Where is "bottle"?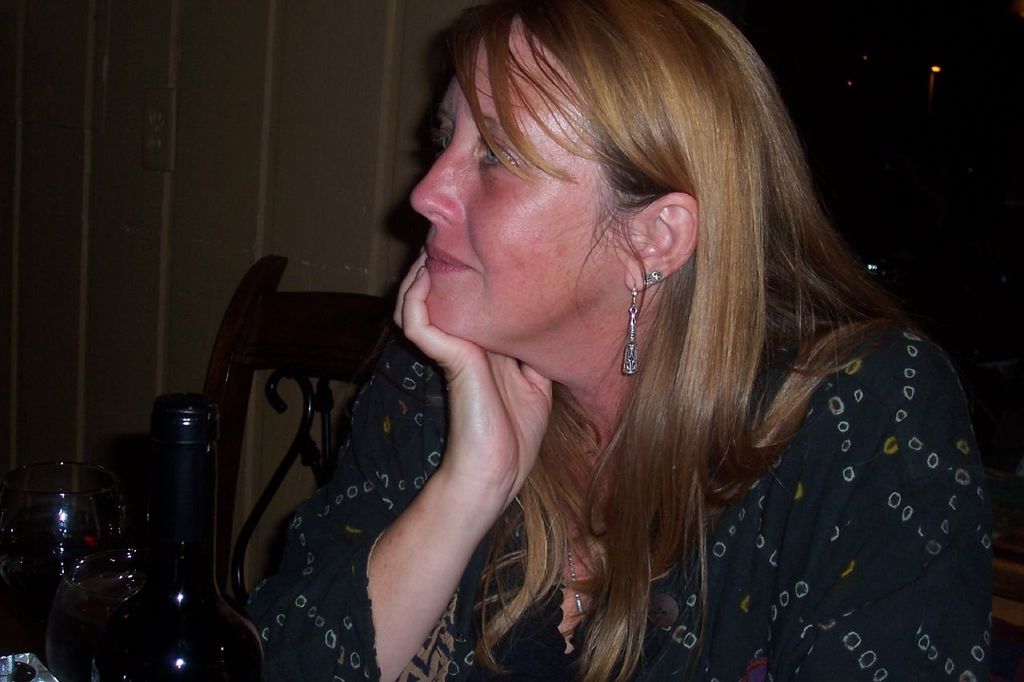
bbox=(127, 390, 256, 681).
